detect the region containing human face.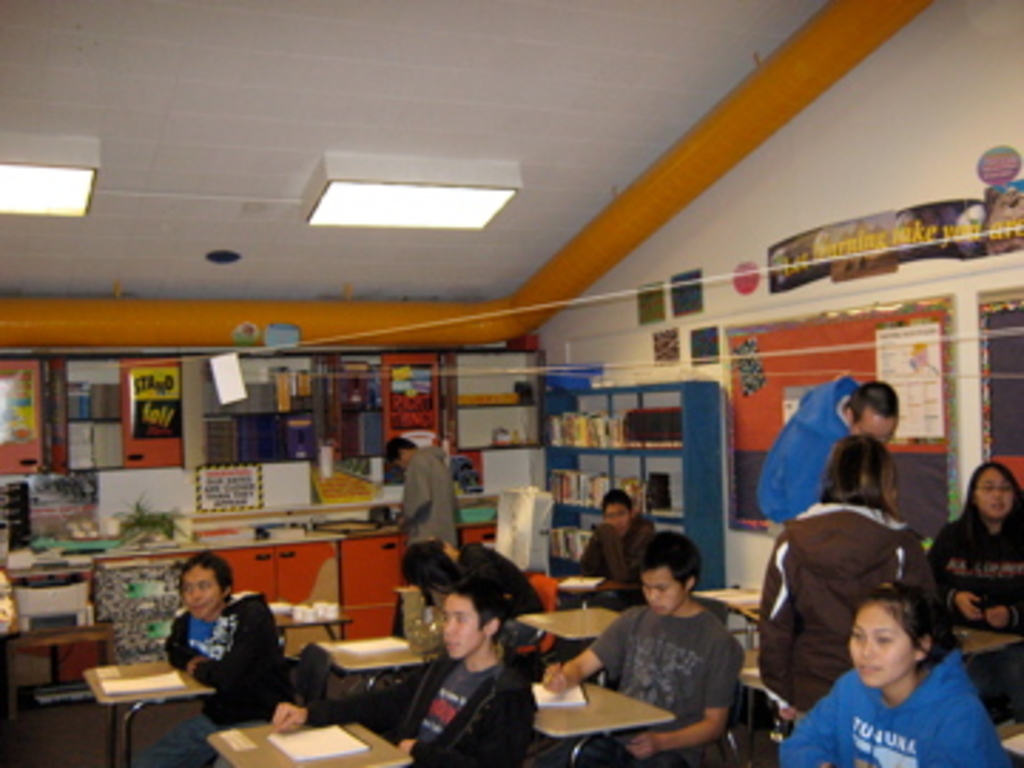
left=444, top=594, right=486, bottom=657.
